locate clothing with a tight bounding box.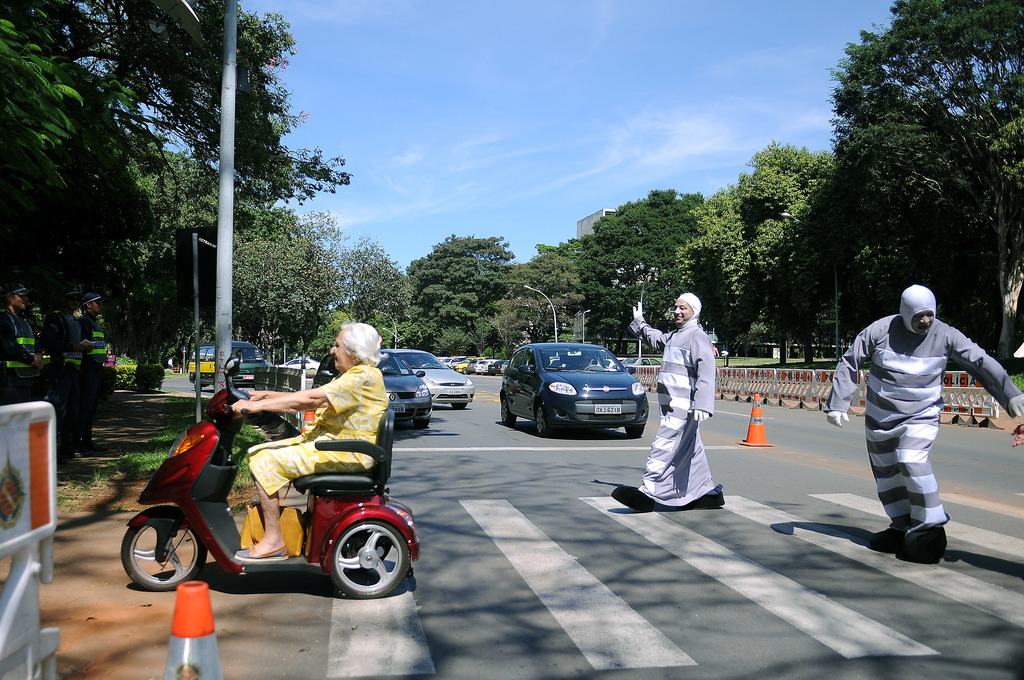
x1=106, y1=351, x2=113, y2=374.
